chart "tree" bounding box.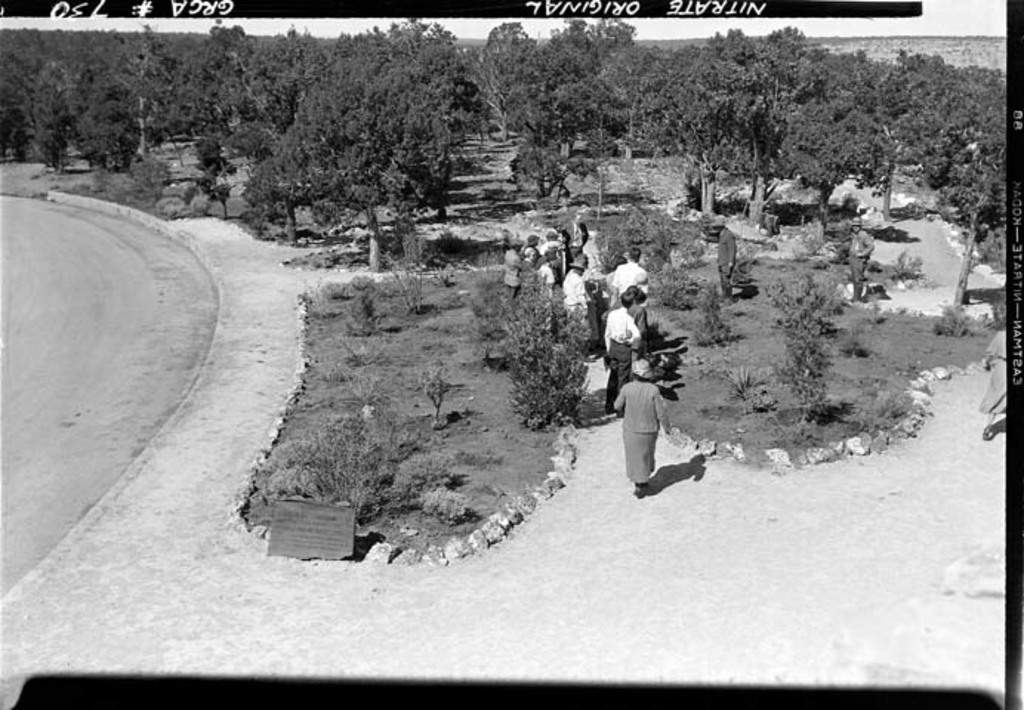
Charted: detection(536, 71, 626, 160).
